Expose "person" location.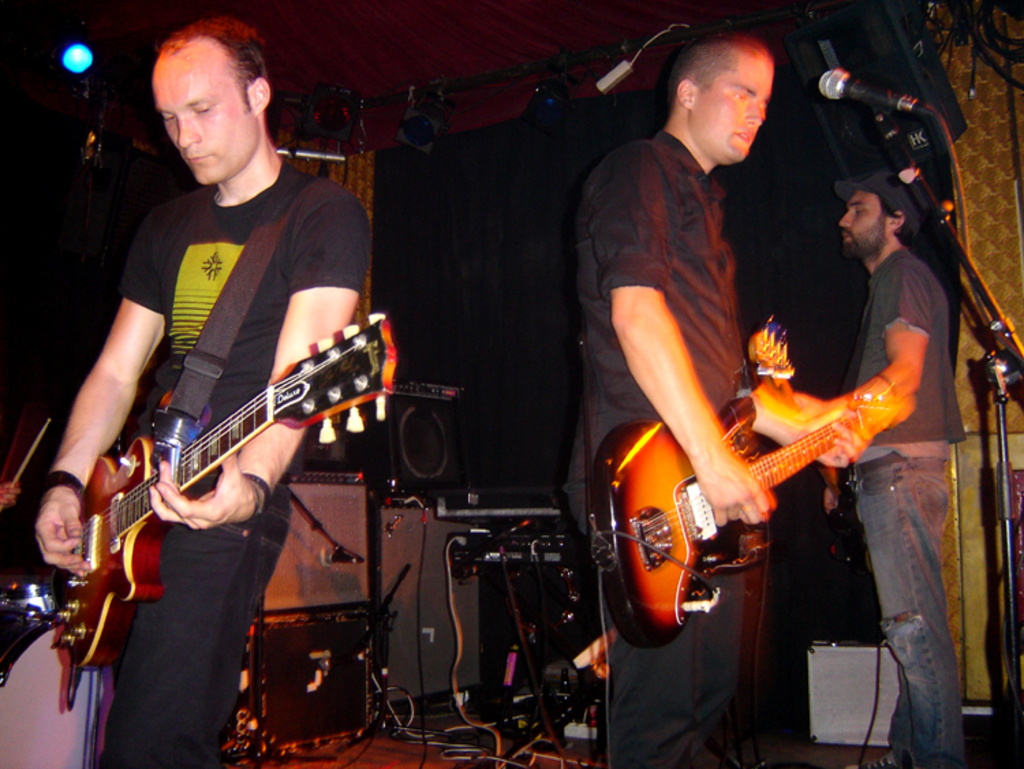
Exposed at 31,0,369,768.
